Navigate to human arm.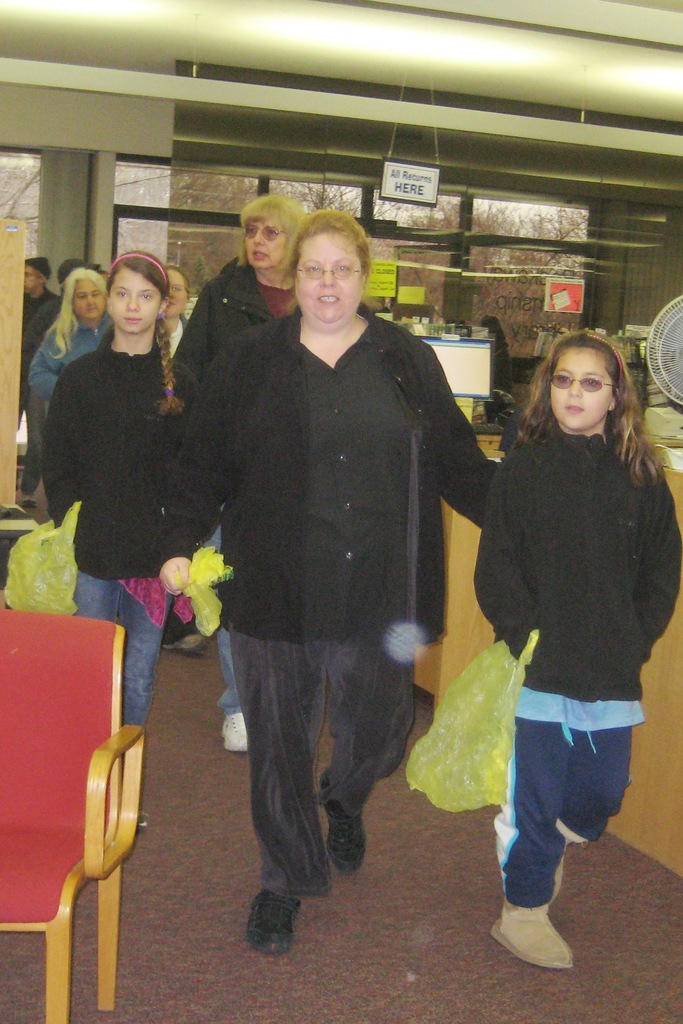
Navigation target: detection(467, 472, 538, 657).
